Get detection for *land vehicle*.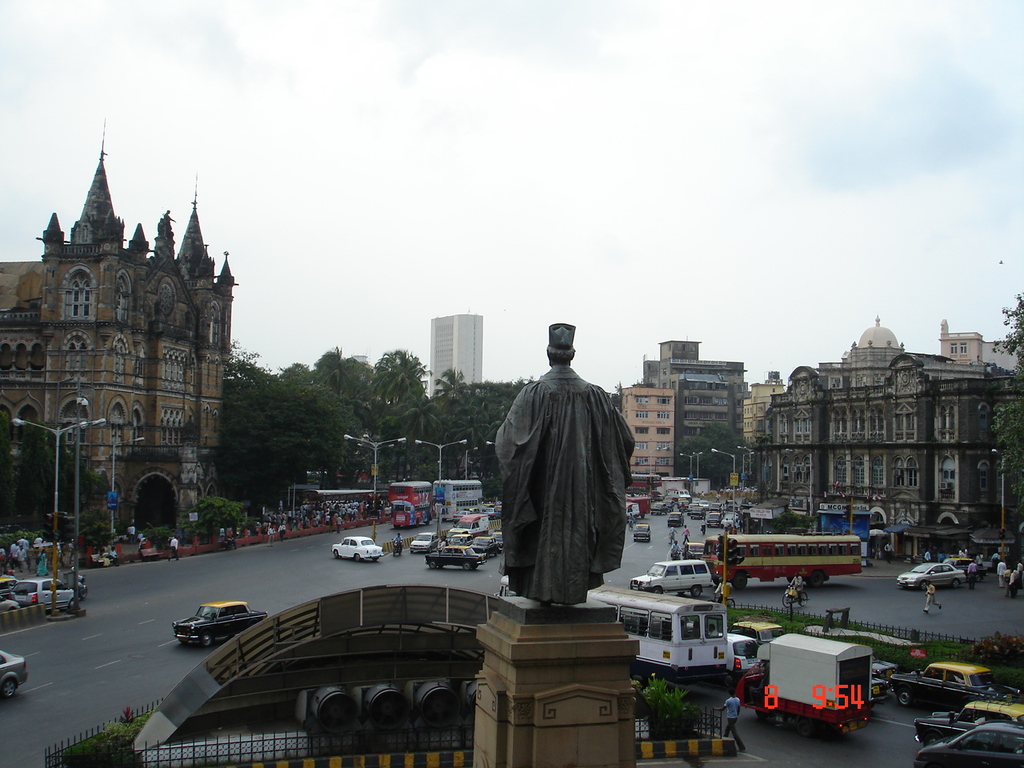
Detection: (628, 556, 713, 598).
